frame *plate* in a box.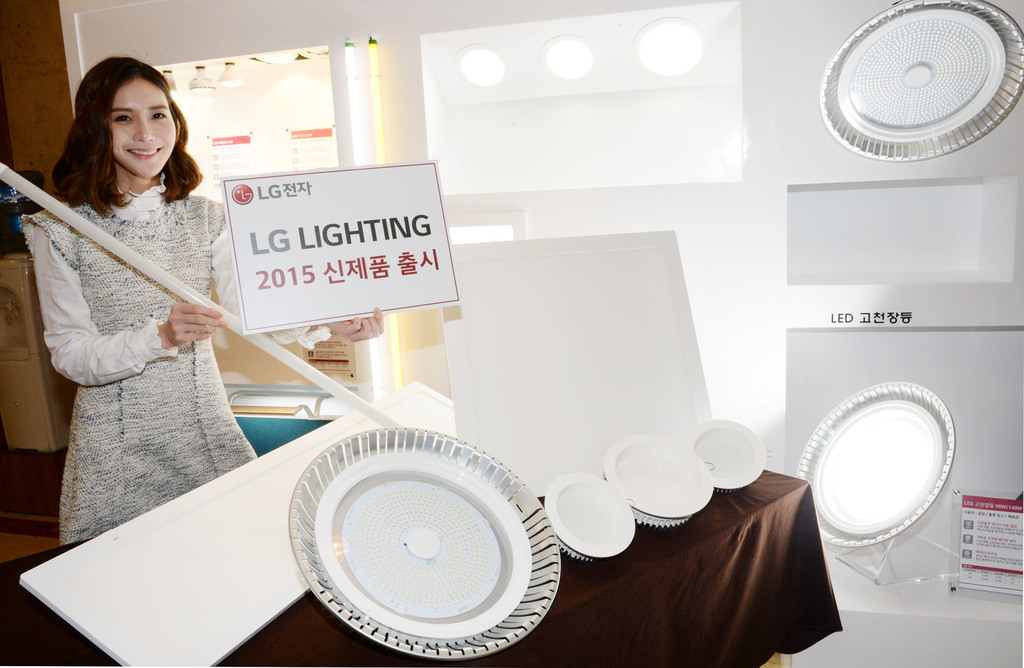
819,0,1023,158.
